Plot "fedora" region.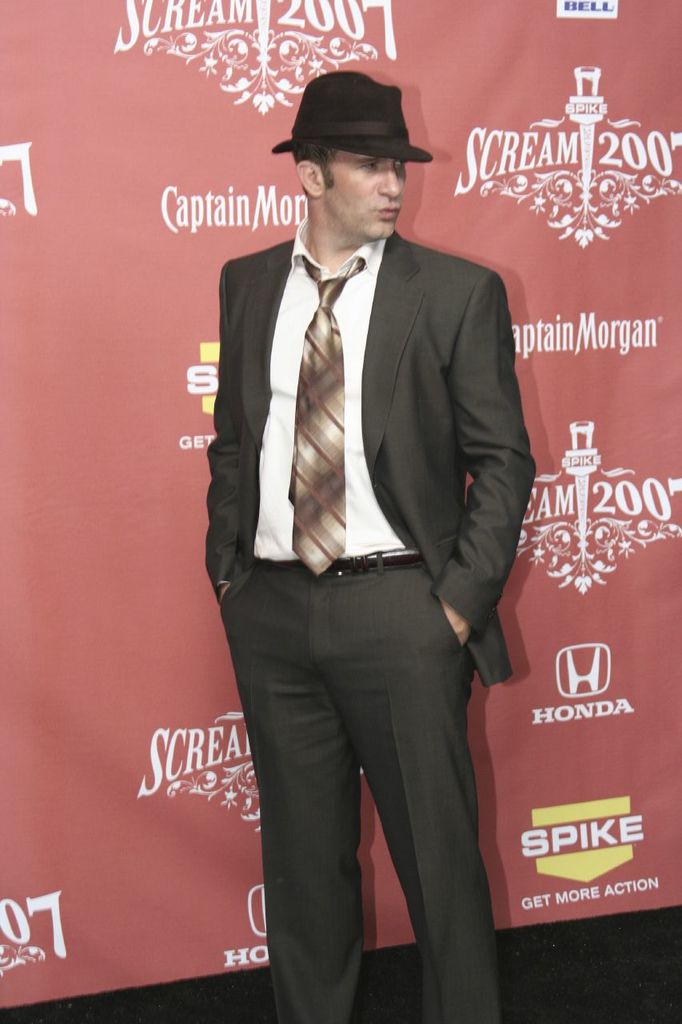
Plotted at [273, 70, 433, 159].
